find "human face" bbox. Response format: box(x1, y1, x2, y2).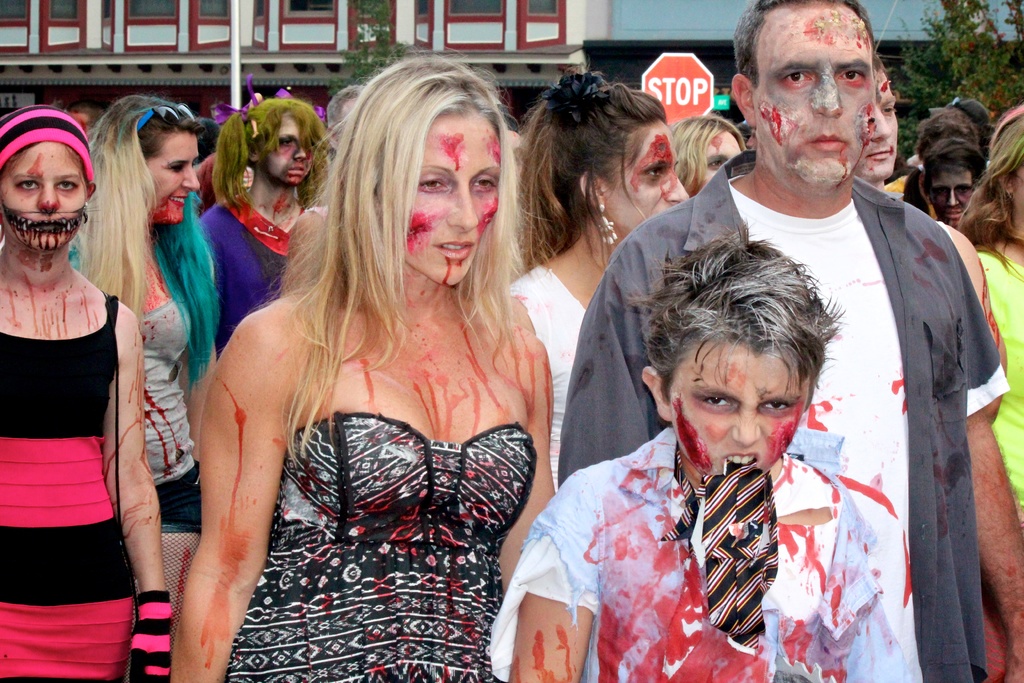
box(0, 144, 93, 249).
